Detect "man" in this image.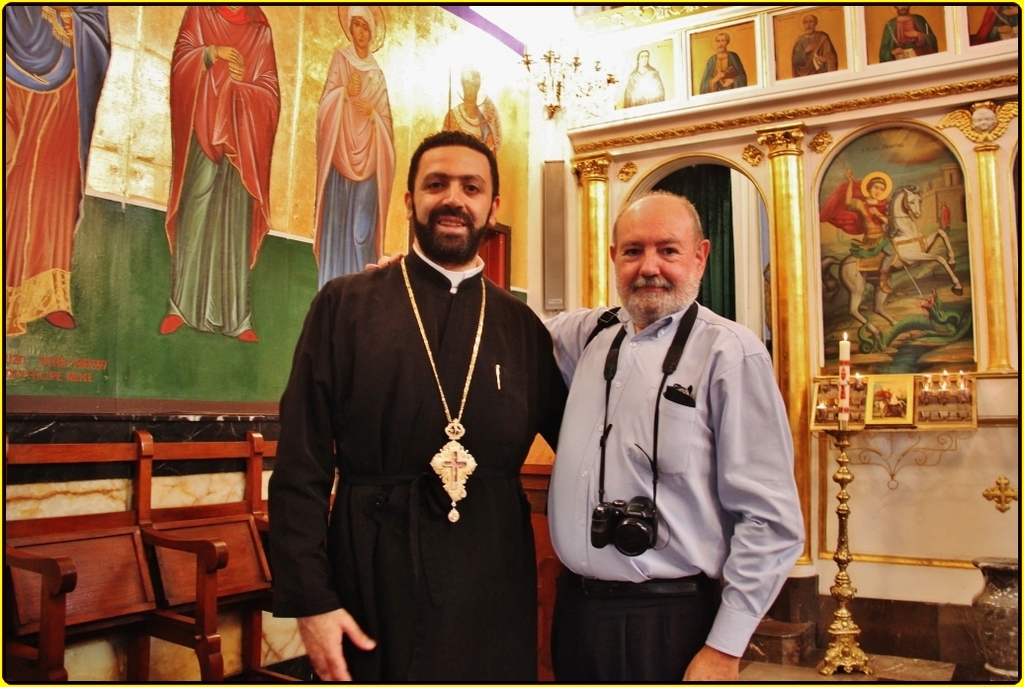
Detection: bbox=[977, 0, 1018, 45].
